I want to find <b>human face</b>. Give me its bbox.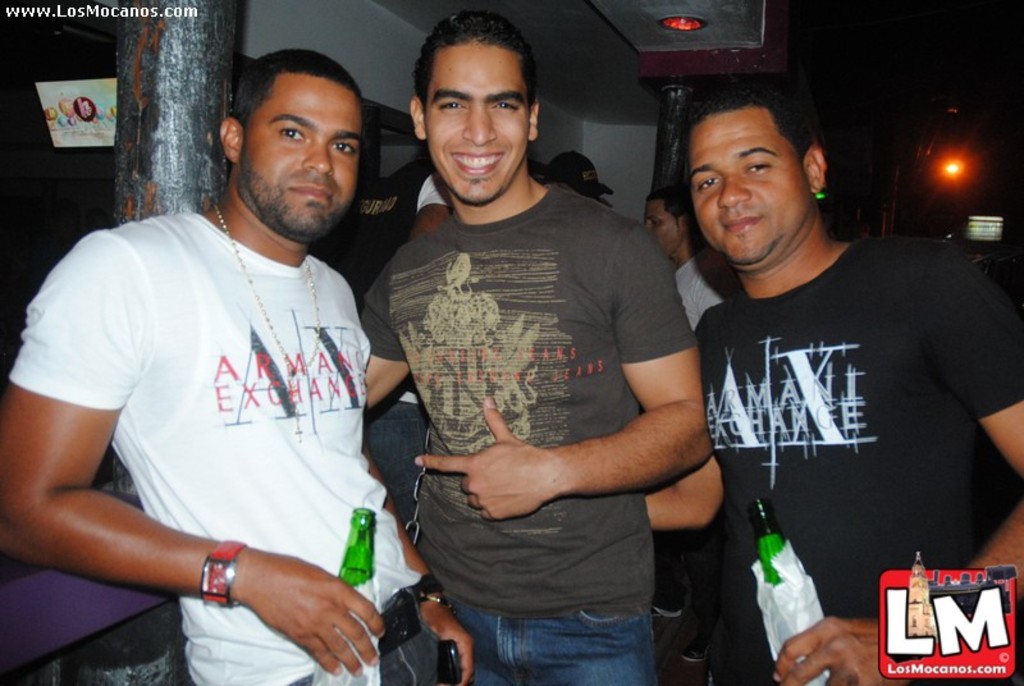
[430,46,532,202].
